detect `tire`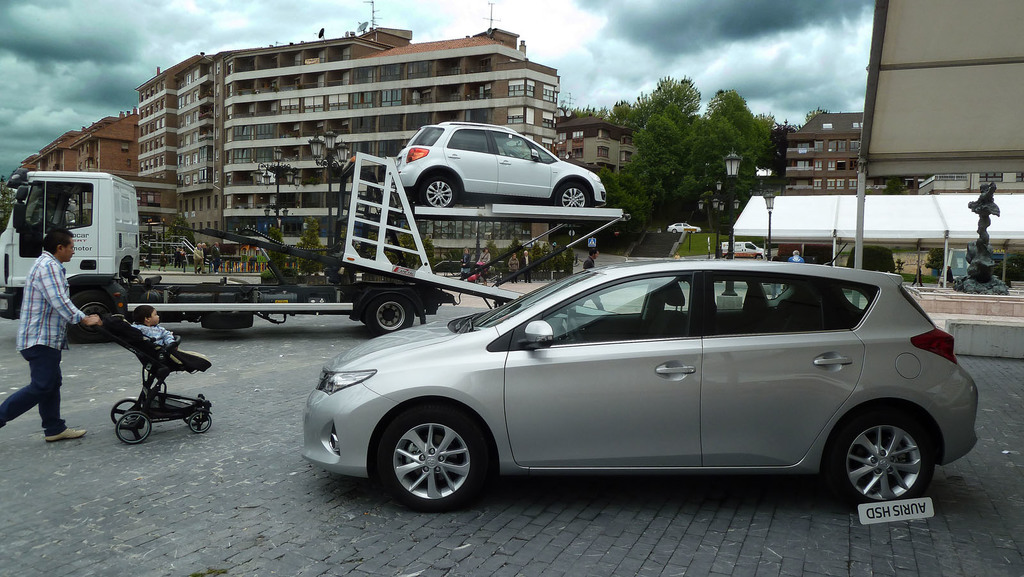
[left=373, top=405, right=493, bottom=504]
